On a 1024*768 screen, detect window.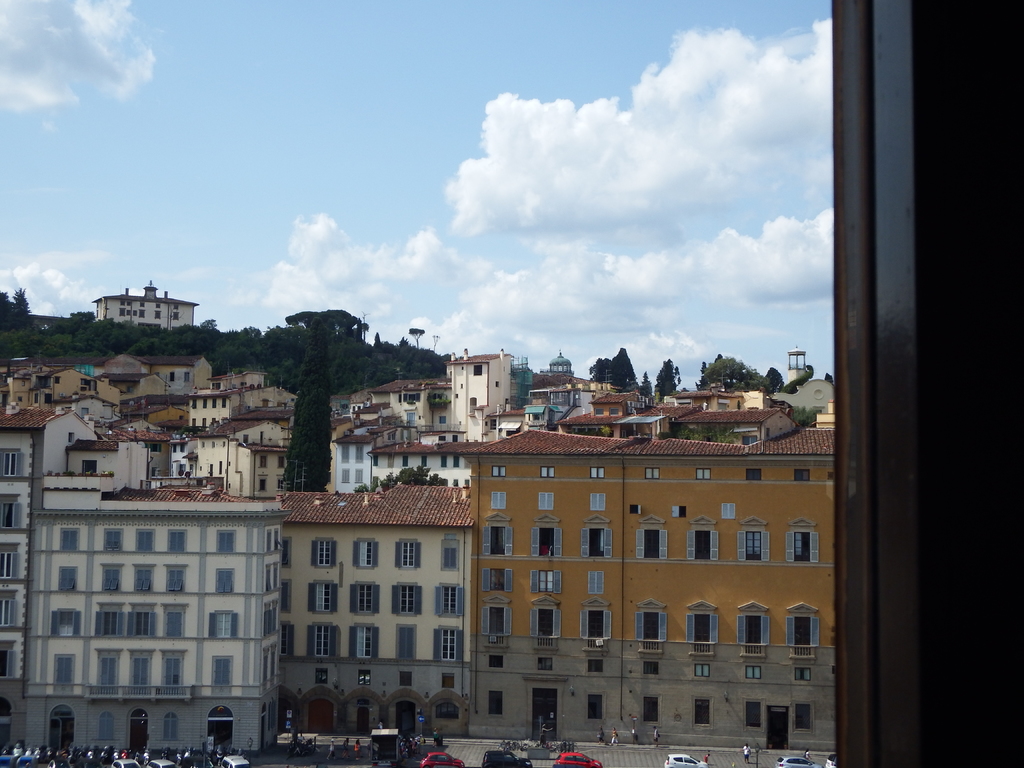
x1=442, y1=540, x2=461, y2=573.
